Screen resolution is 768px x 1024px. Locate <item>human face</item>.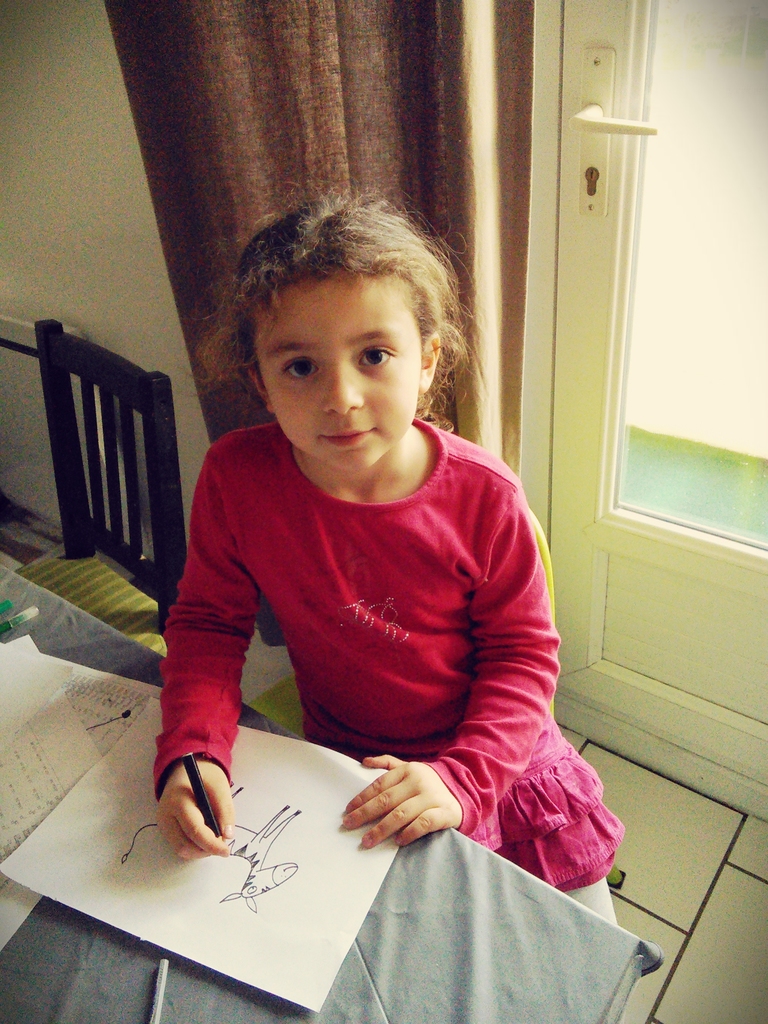
x1=260 y1=272 x2=422 y2=465.
